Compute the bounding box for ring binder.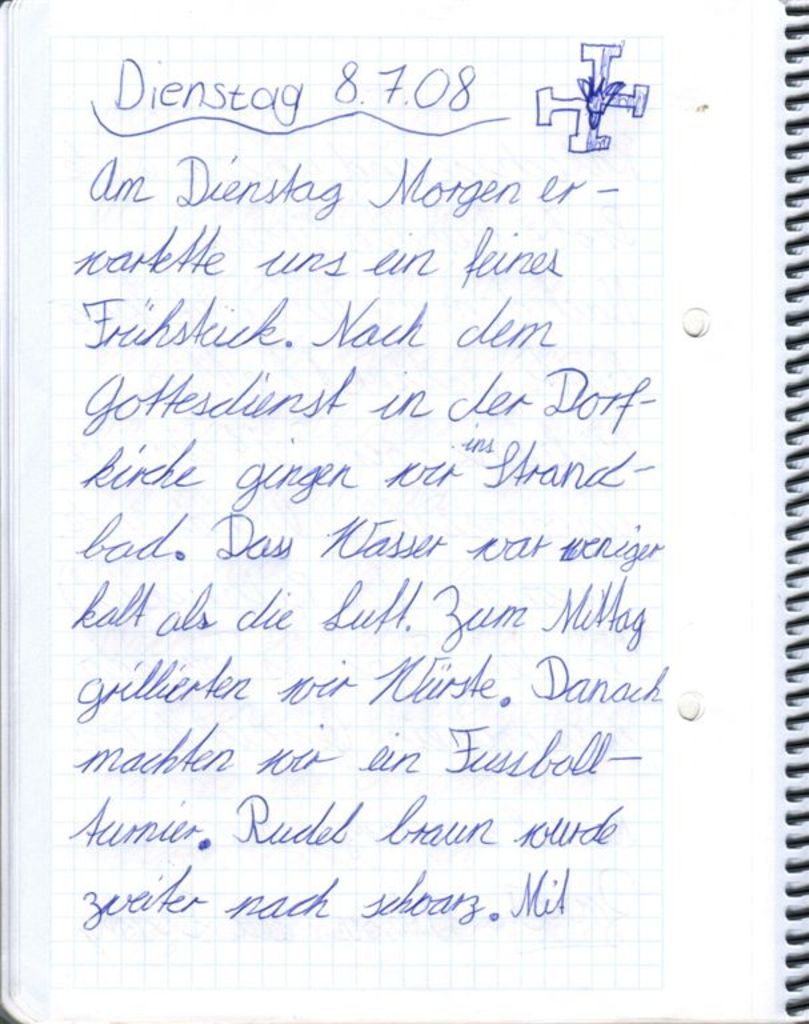
[5, 3, 808, 1023].
